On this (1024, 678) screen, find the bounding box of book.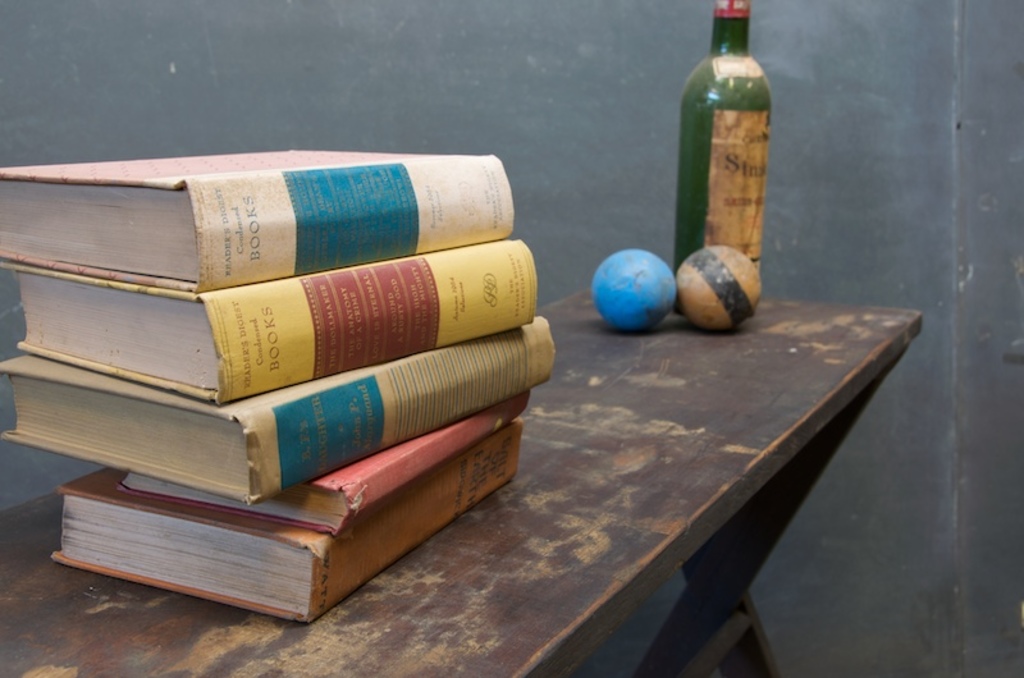
Bounding box: pyautogui.locateOnScreen(54, 418, 522, 624).
